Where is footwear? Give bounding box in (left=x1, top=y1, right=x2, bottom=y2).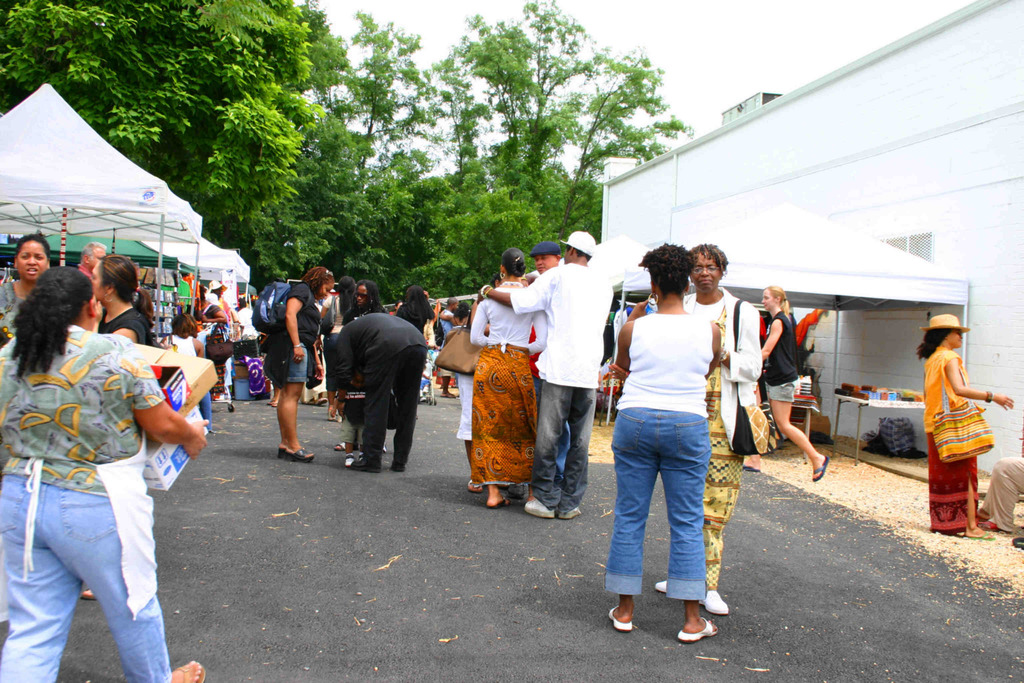
(left=701, top=588, right=727, bottom=618).
